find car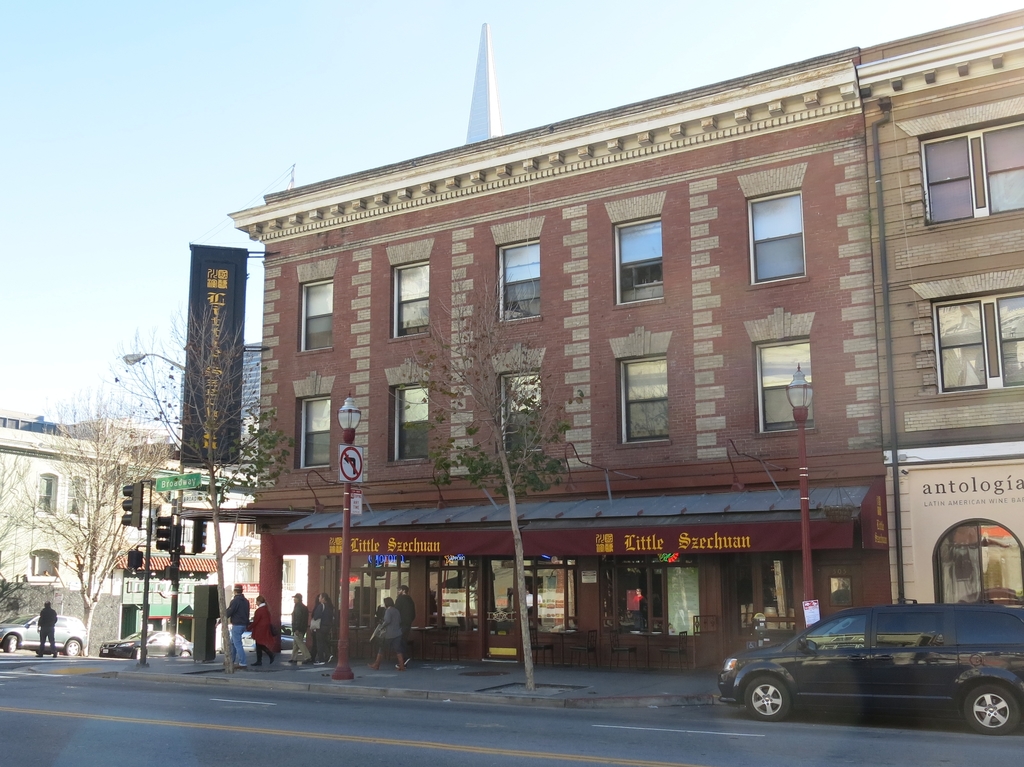
locate(0, 613, 90, 654)
